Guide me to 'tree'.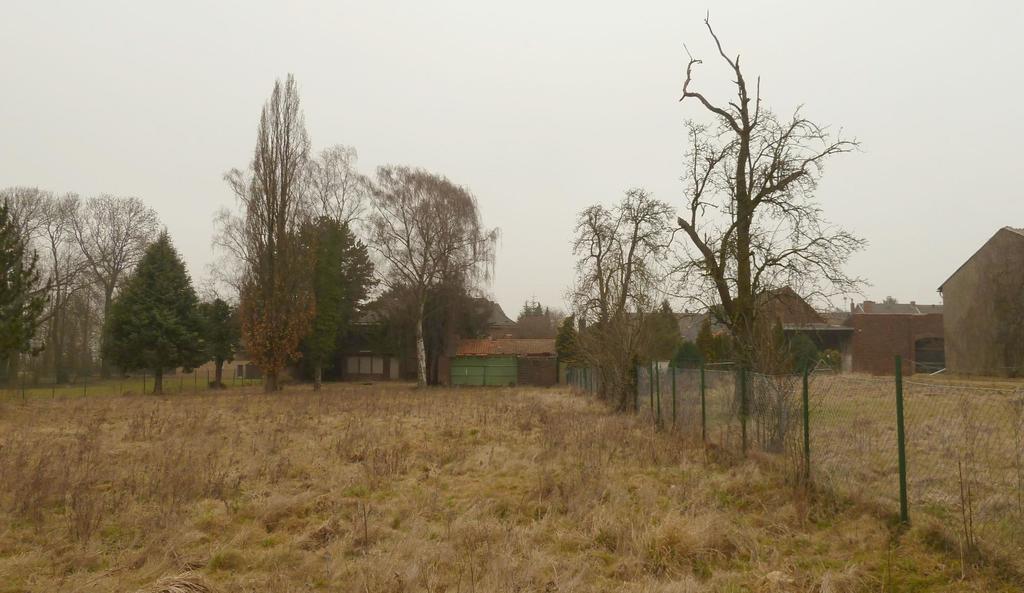
Guidance: (x1=880, y1=291, x2=896, y2=313).
